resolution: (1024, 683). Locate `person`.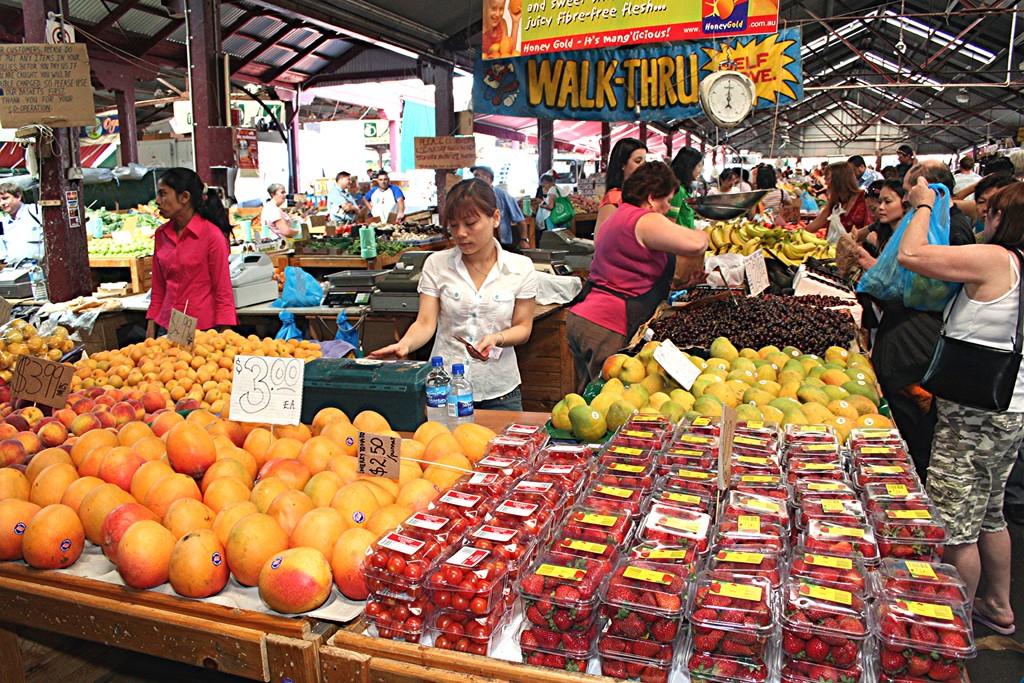
locate(558, 161, 713, 404).
